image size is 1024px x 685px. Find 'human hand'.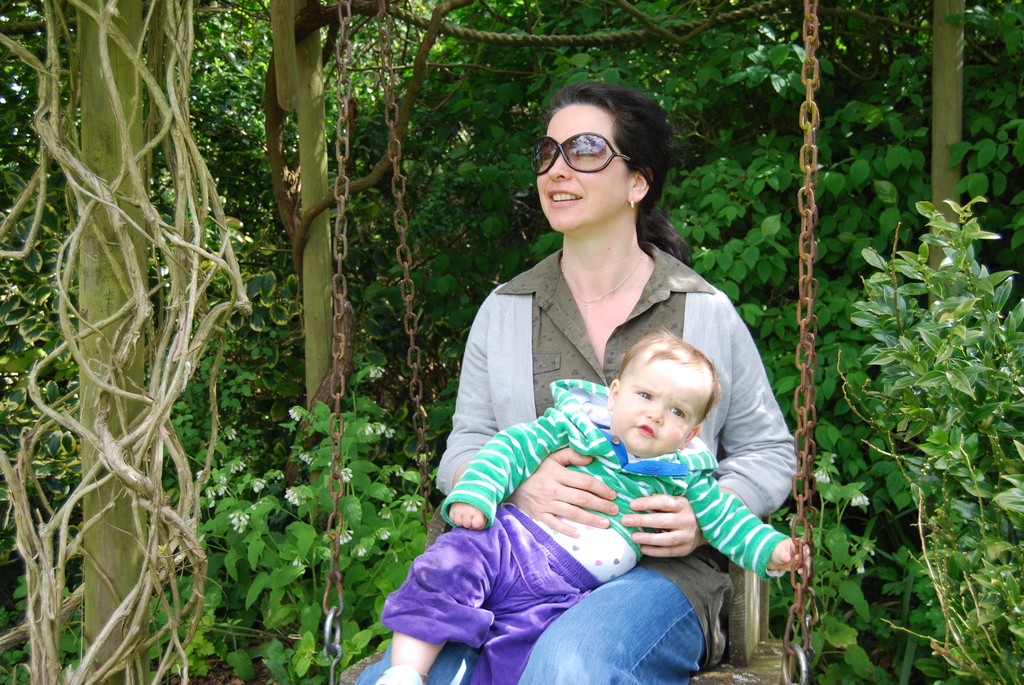
bbox(767, 535, 813, 581).
